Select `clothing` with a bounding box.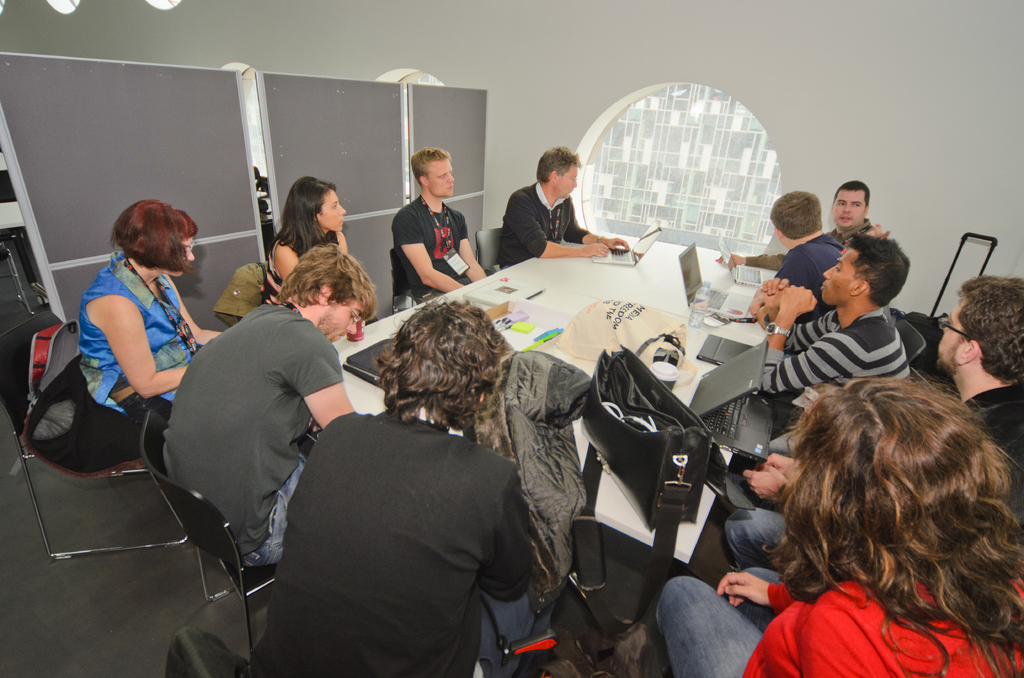
[394, 198, 474, 305].
